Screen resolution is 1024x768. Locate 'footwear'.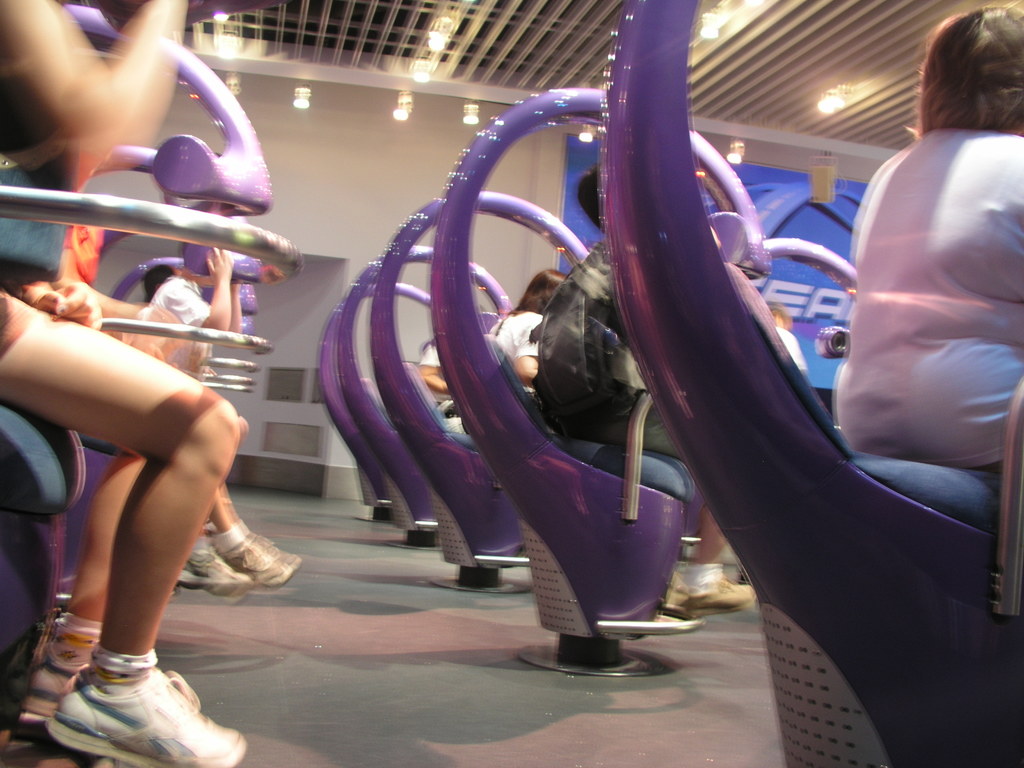
[686,574,752,620].
